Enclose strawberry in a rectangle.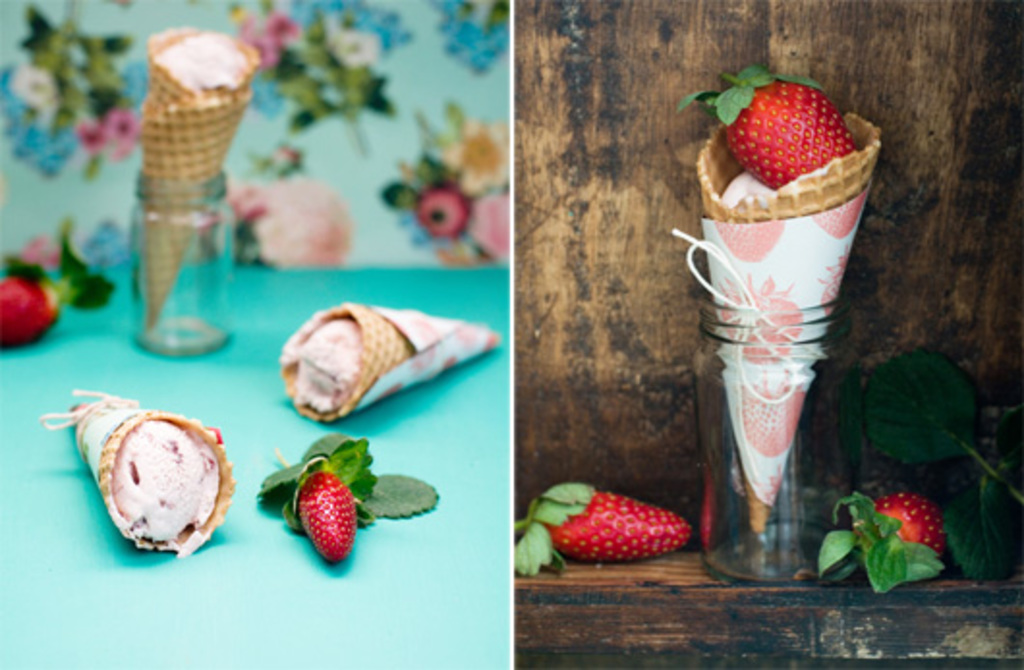
815 489 943 597.
